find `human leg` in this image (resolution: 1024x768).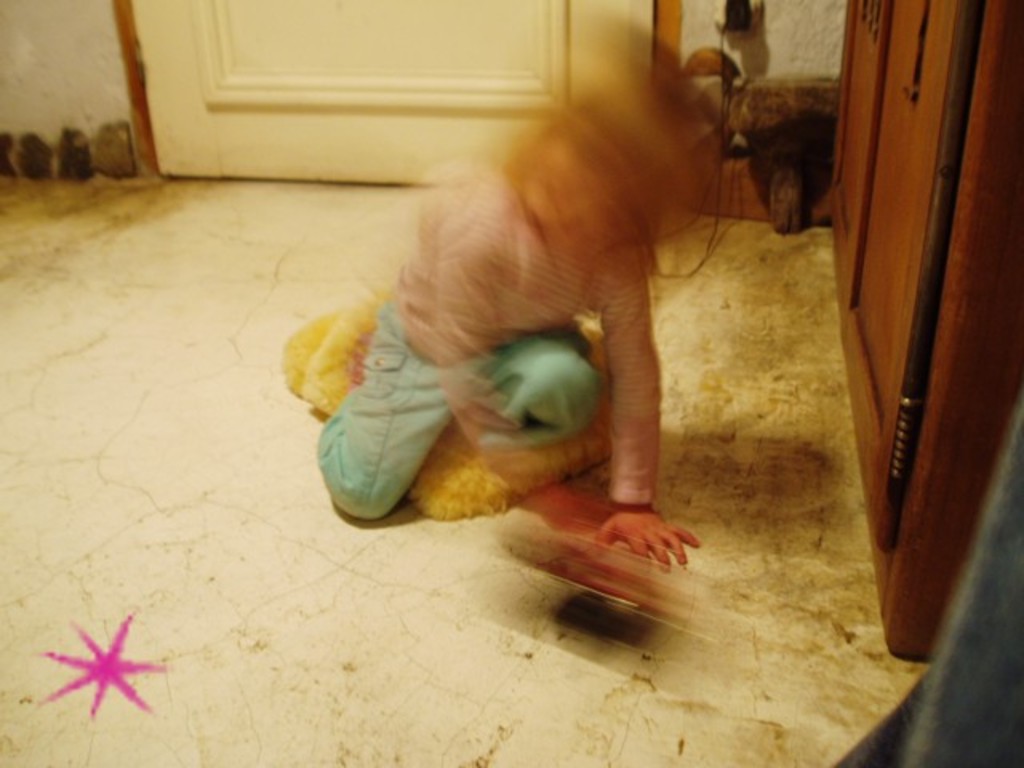
(left=472, top=328, right=600, bottom=451).
